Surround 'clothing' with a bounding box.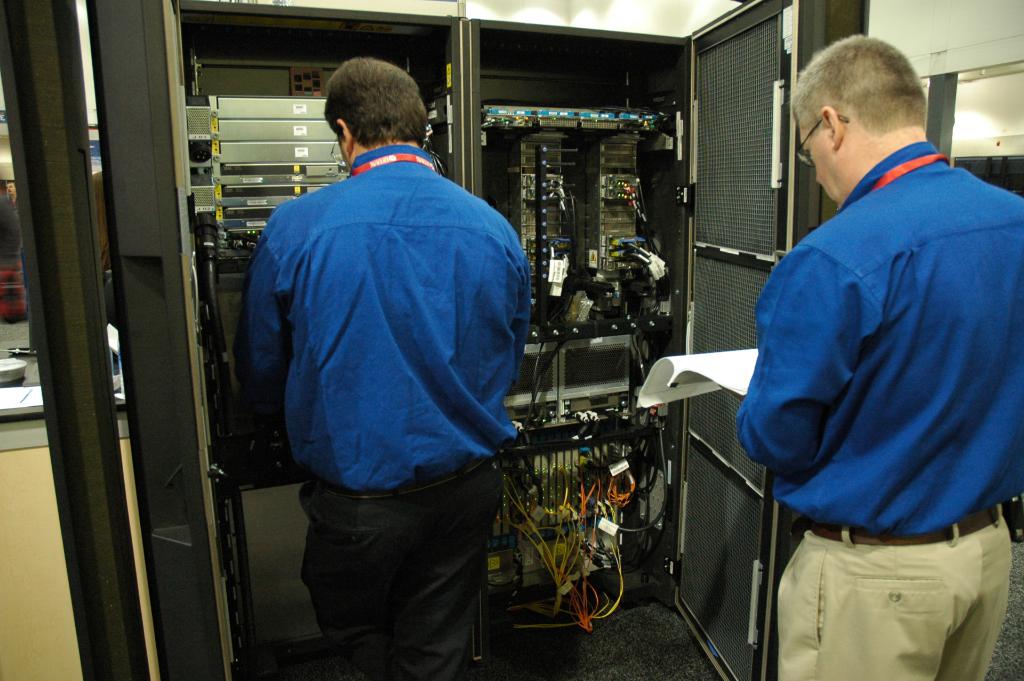
[left=0, top=191, right=29, bottom=317].
